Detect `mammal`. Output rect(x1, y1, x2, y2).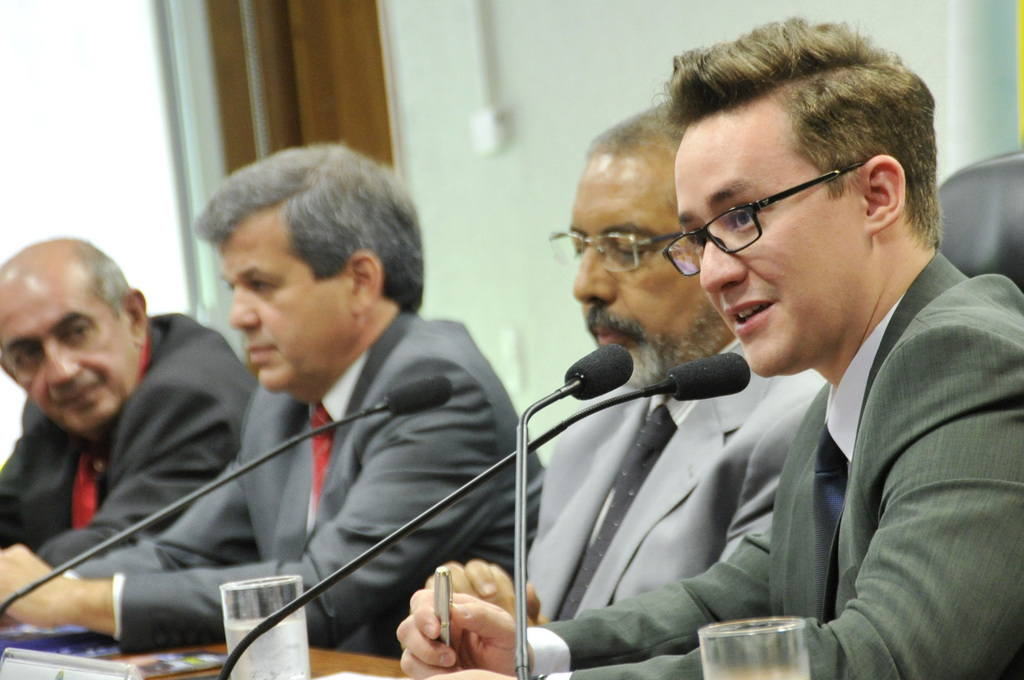
rect(419, 98, 830, 679).
